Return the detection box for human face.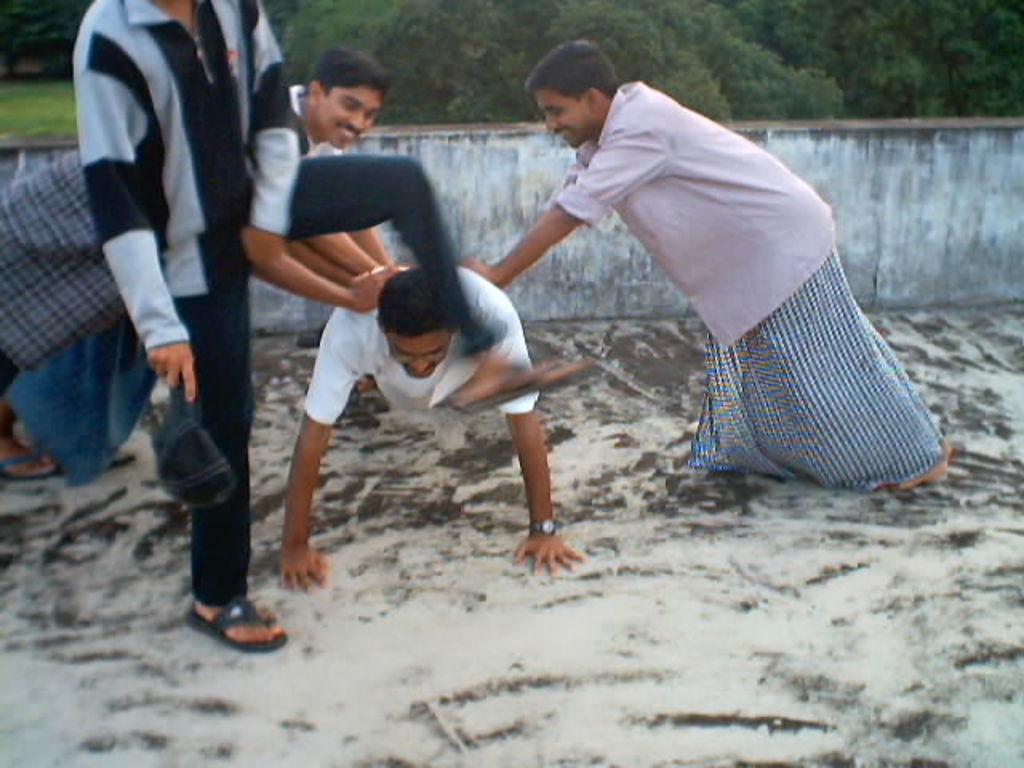
box(315, 86, 381, 146).
